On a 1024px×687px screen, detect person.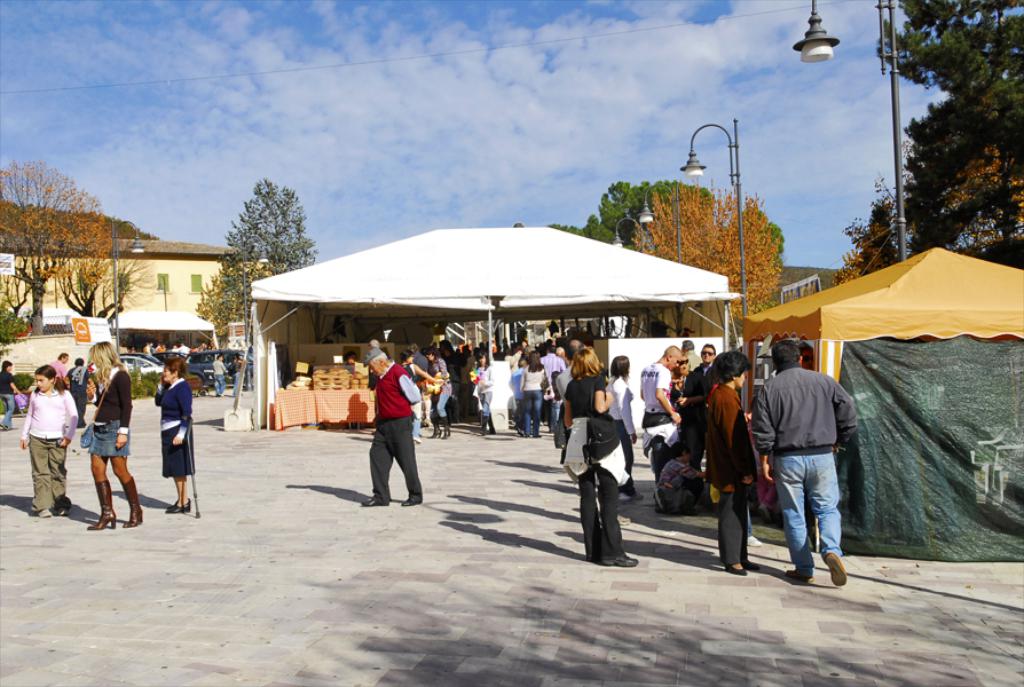
[left=611, top=352, right=639, bottom=445].
